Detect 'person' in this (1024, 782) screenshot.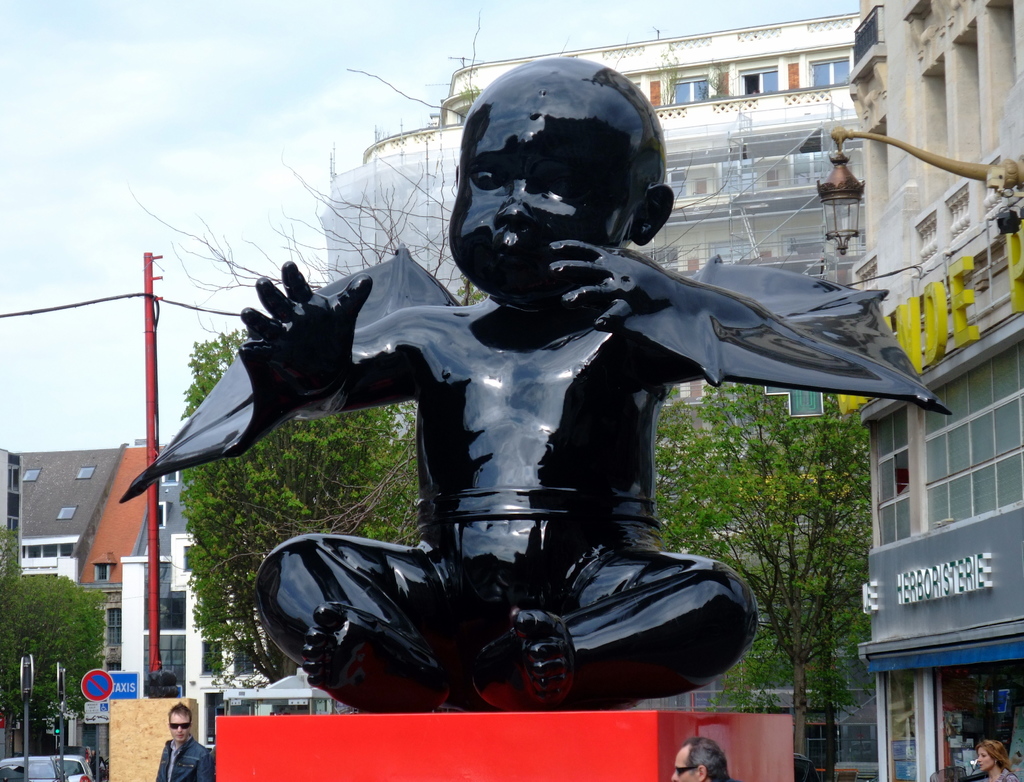
Detection: (974, 735, 1023, 781).
